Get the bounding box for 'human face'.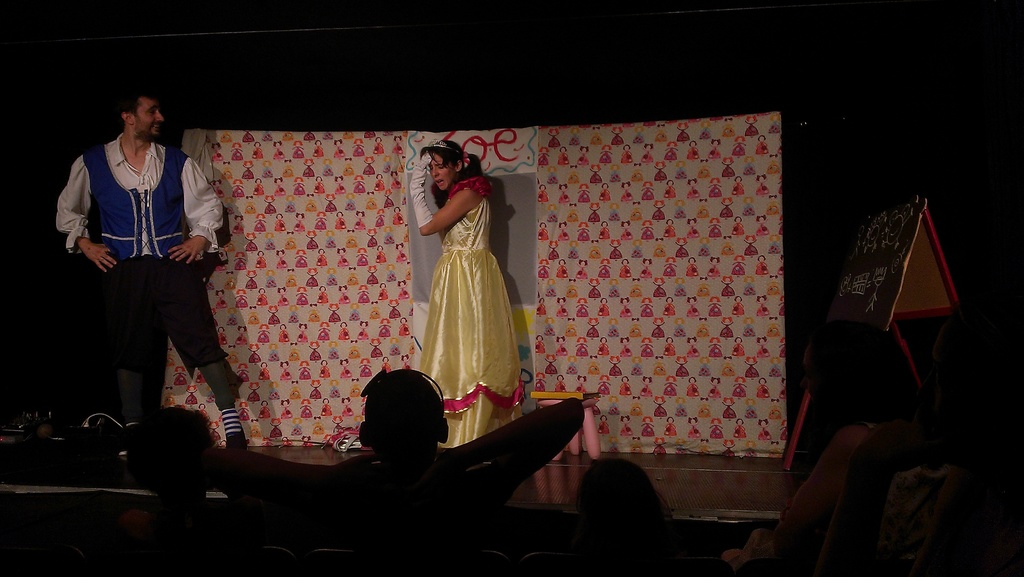
139, 97, 164, 140.
